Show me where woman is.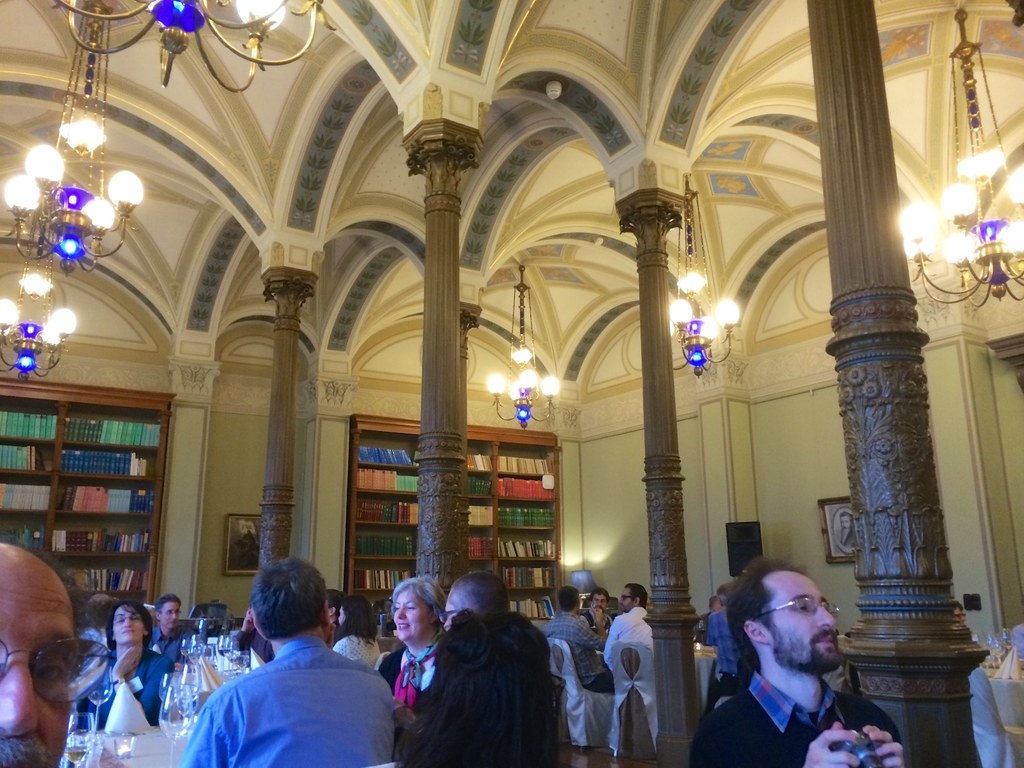
woman is at [333, 595, 381, 666].
